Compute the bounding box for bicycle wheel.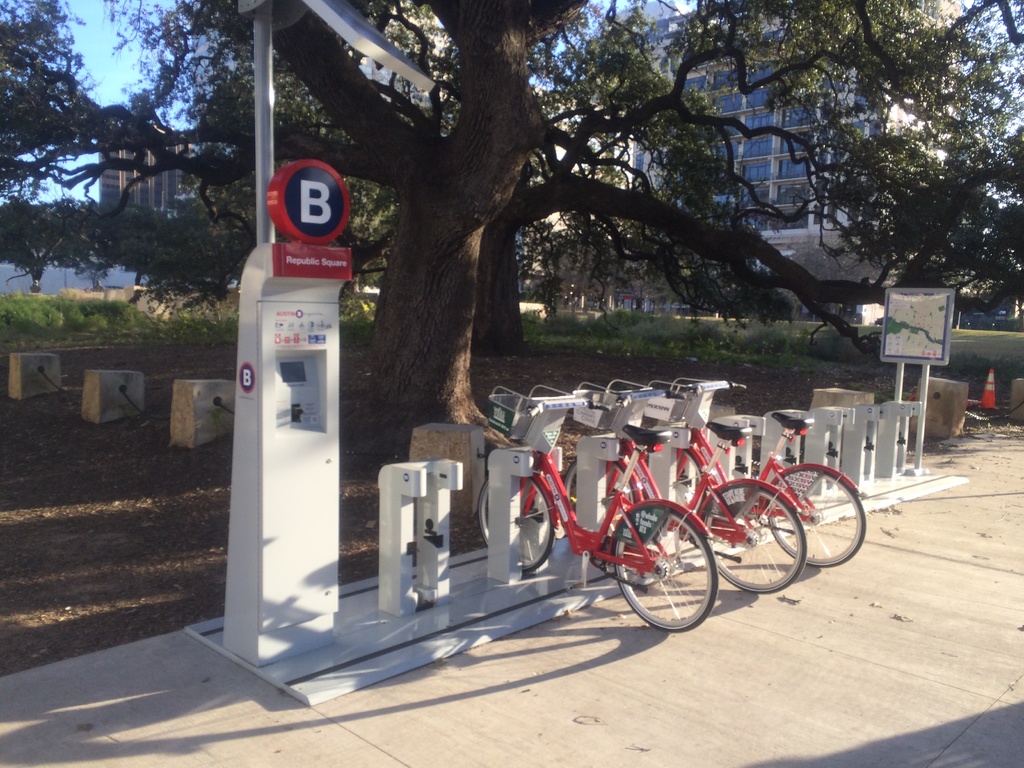
x1=765 y1=466 x2=867 y2=568.
